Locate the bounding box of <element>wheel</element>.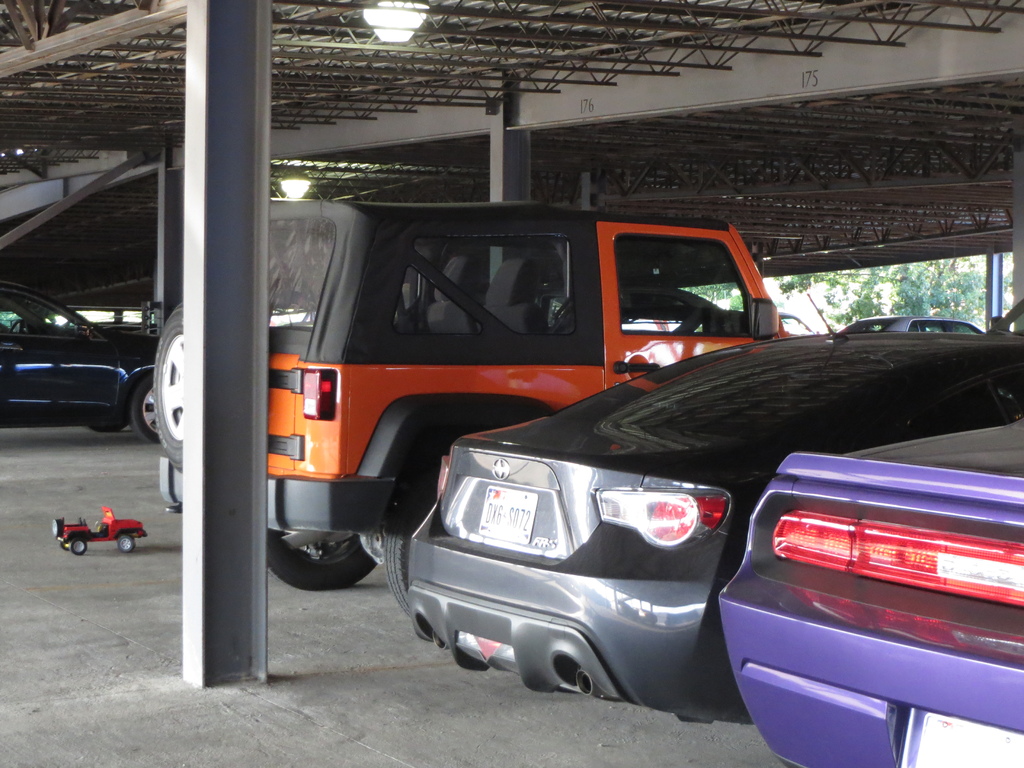
Bounding box: crop(131, 374, 160, 450).
